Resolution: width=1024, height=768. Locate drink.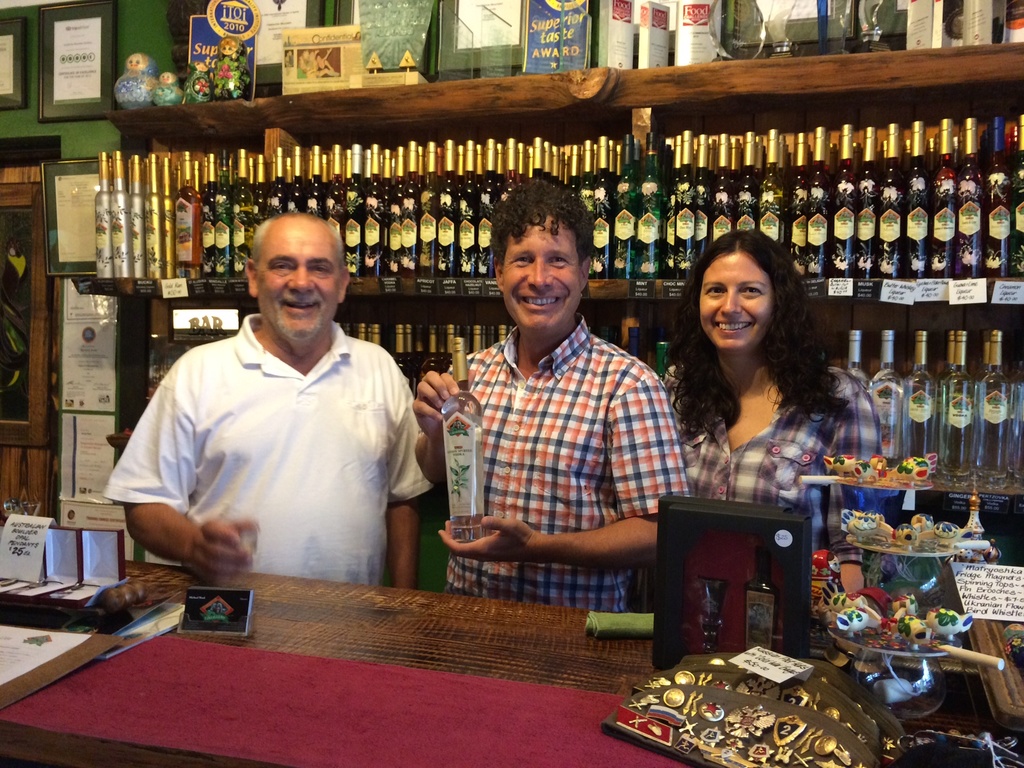
left=1011, top=150, right=1023, bottom=277.
